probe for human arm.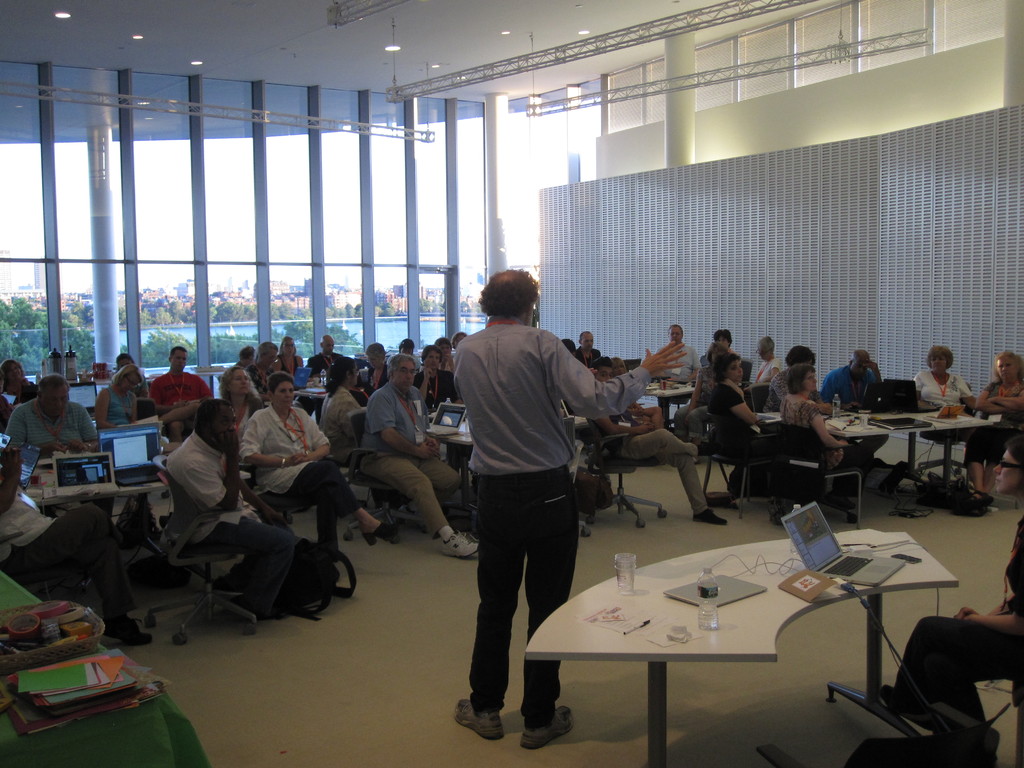
Probe result: [left=980, top=376, right=1011, bottom=424].
